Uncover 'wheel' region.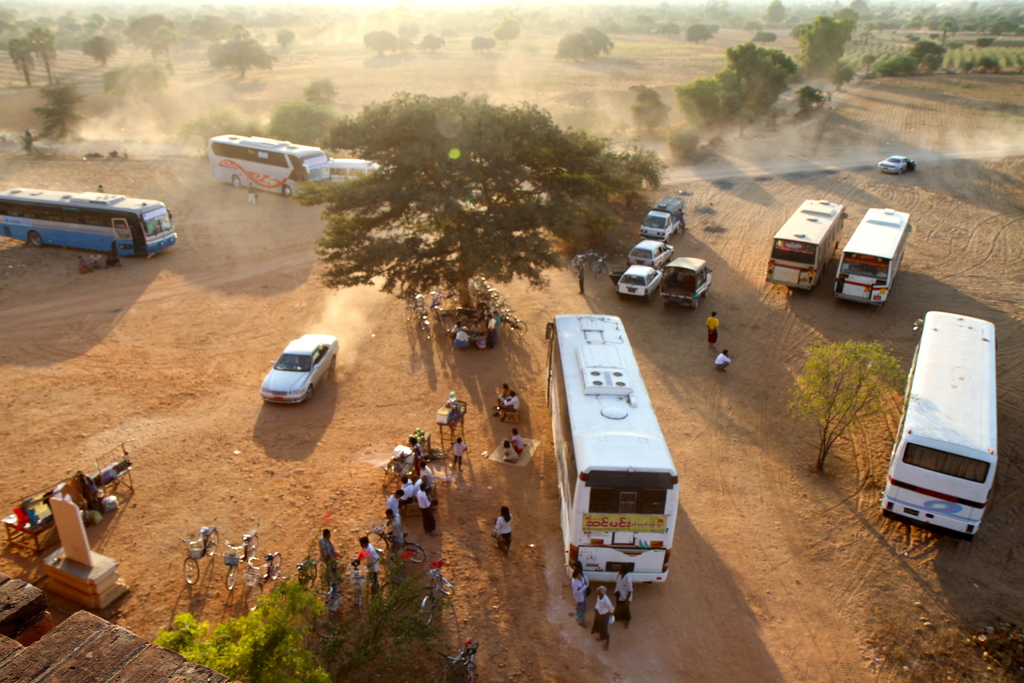
Uncovered: bbox=(511, 320, 526, 333).
